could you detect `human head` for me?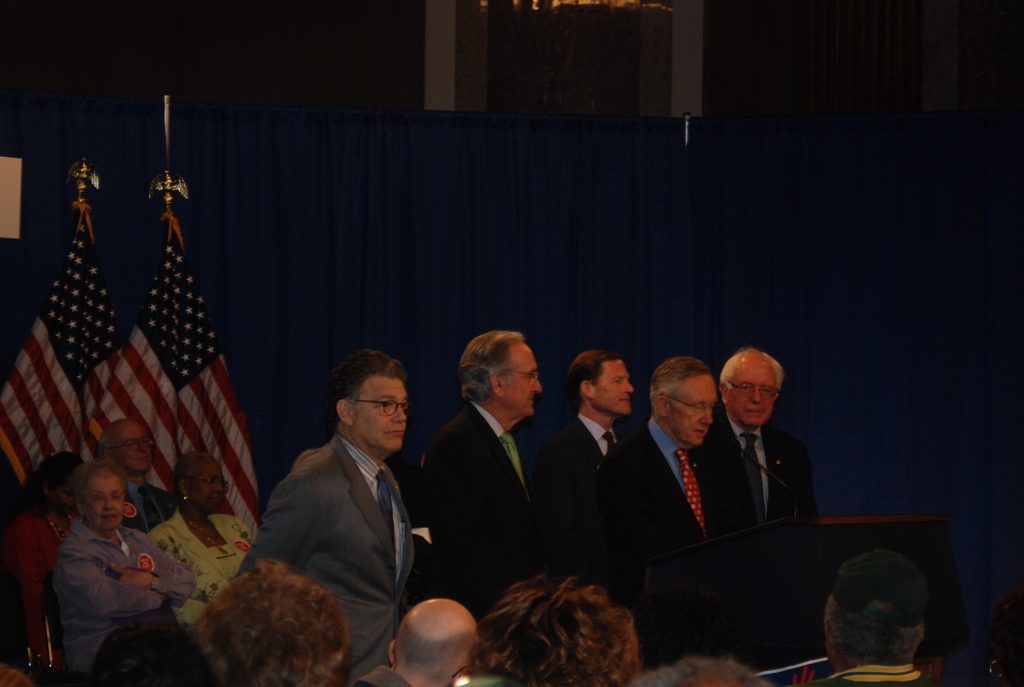
Detection result: rect(95, 420, 152, 474).
